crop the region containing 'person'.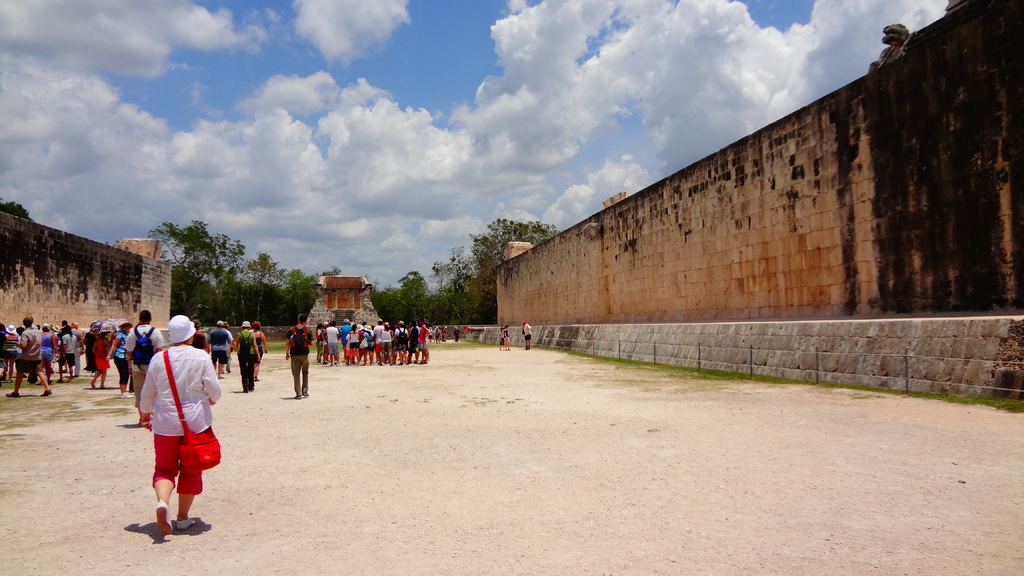
Crop region: 286,312,314,399.
